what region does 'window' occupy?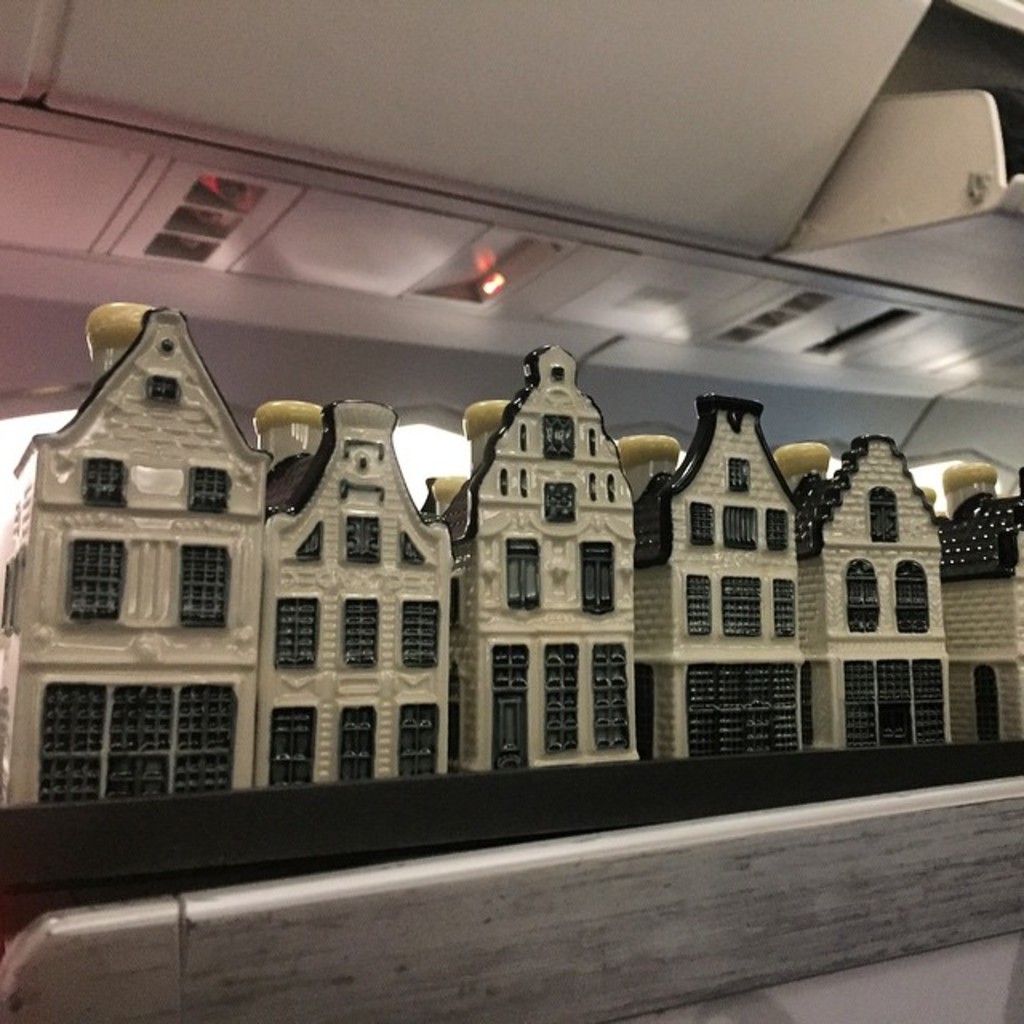
<region>686, 664, 798, 758</region>.
